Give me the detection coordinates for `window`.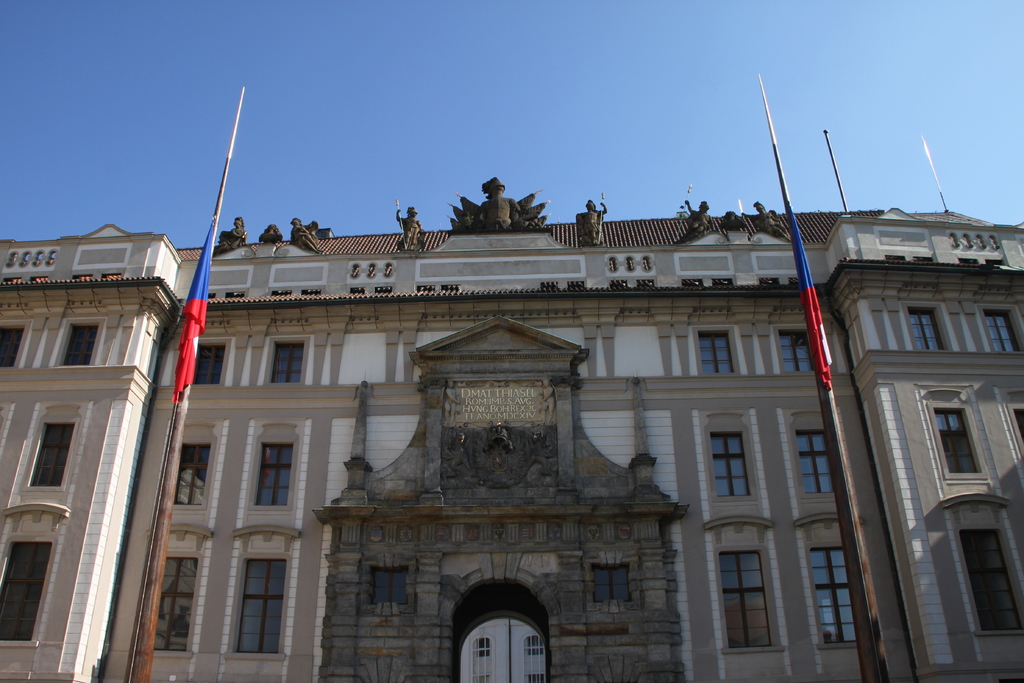
[716, 553, 779, 649].
